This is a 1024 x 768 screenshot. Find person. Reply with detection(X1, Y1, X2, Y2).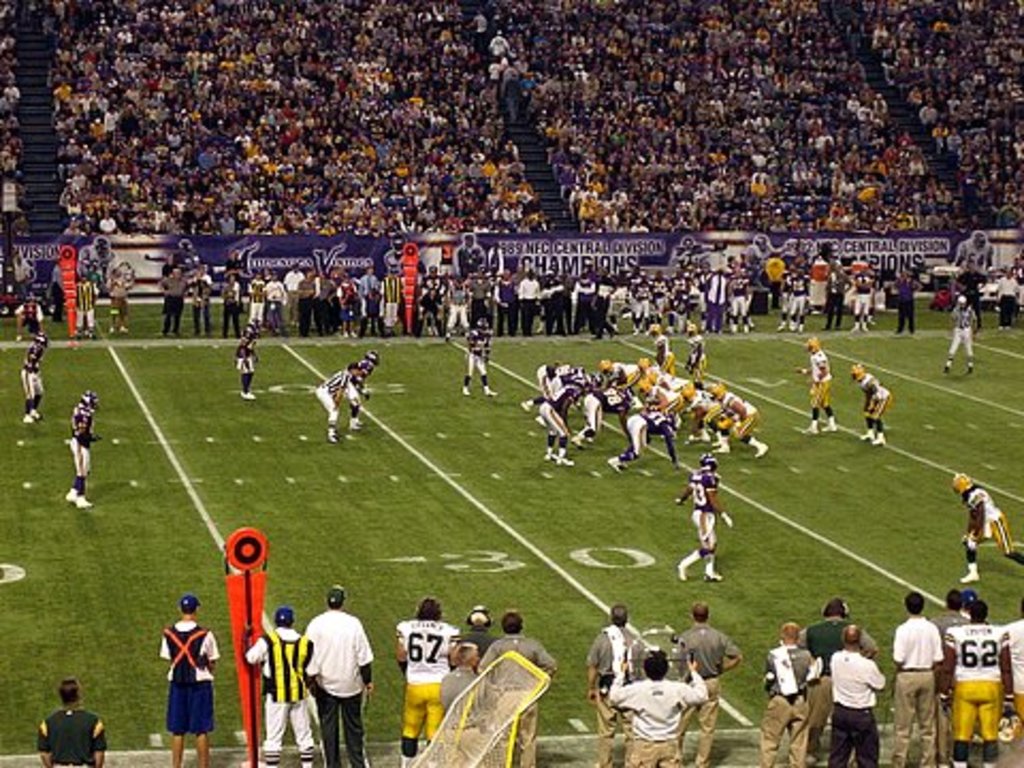
detection(1005, 597, 1022, 725).
